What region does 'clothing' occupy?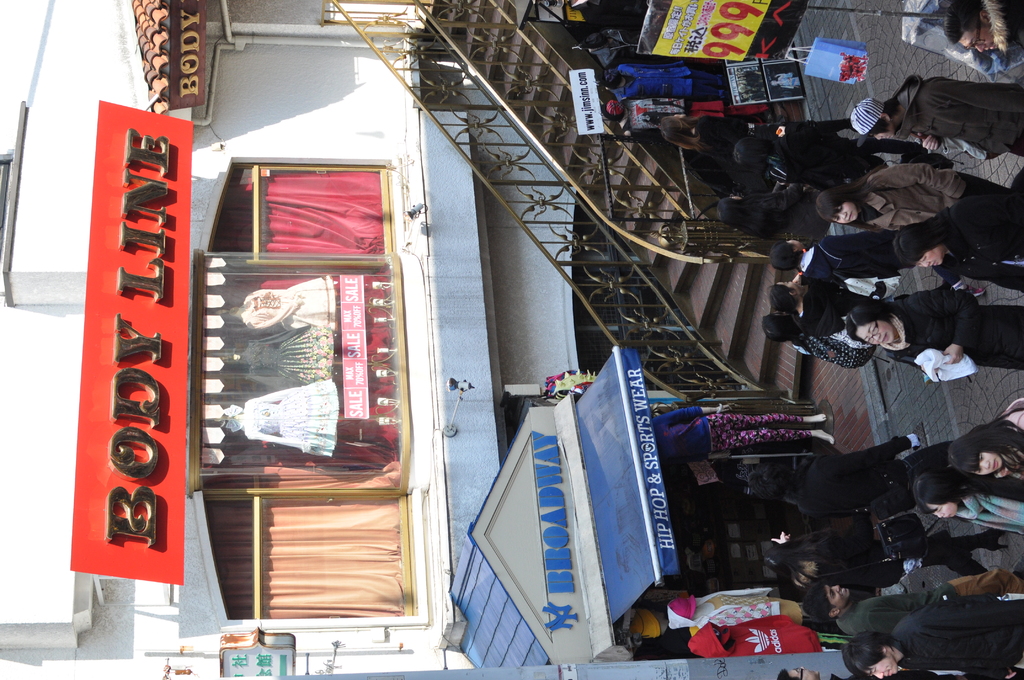
896 73 1023 166.
